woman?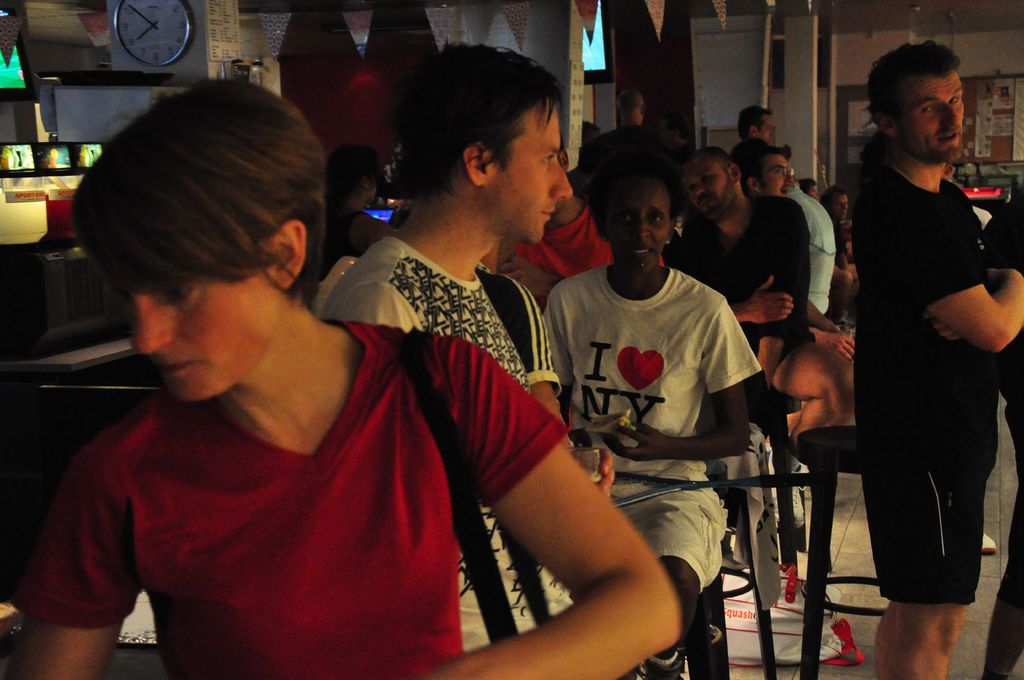
{"x1": 535, "y1": 128, "x2": 753, "y2": 679}
